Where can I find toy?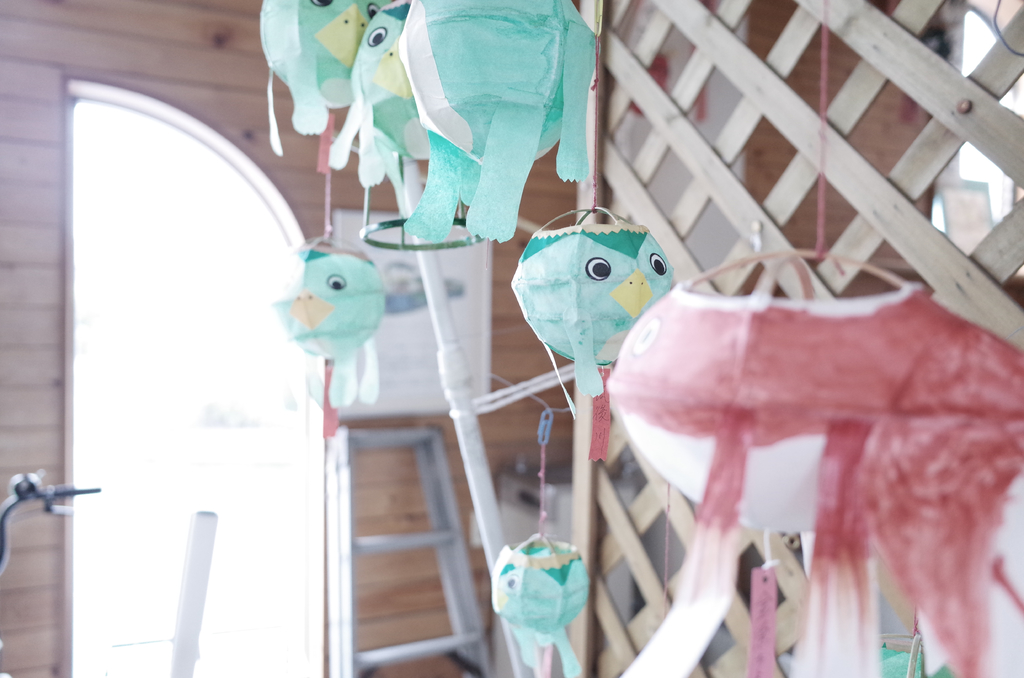
You can find it at [486, 528, 592, 677].
